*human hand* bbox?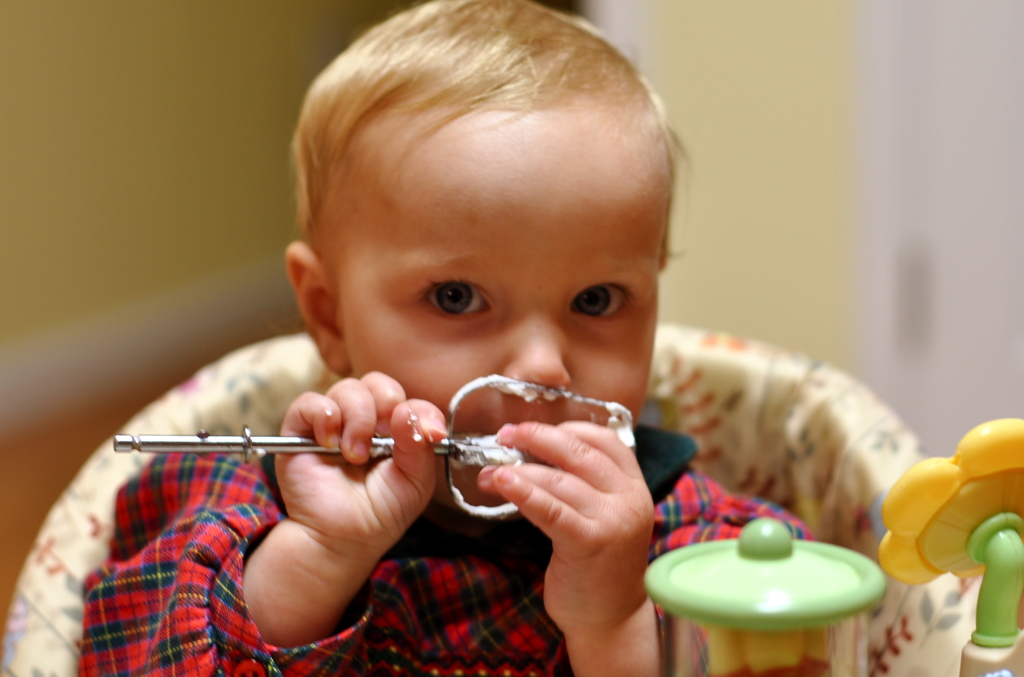
<region>271, 363, 434, 592</region>
